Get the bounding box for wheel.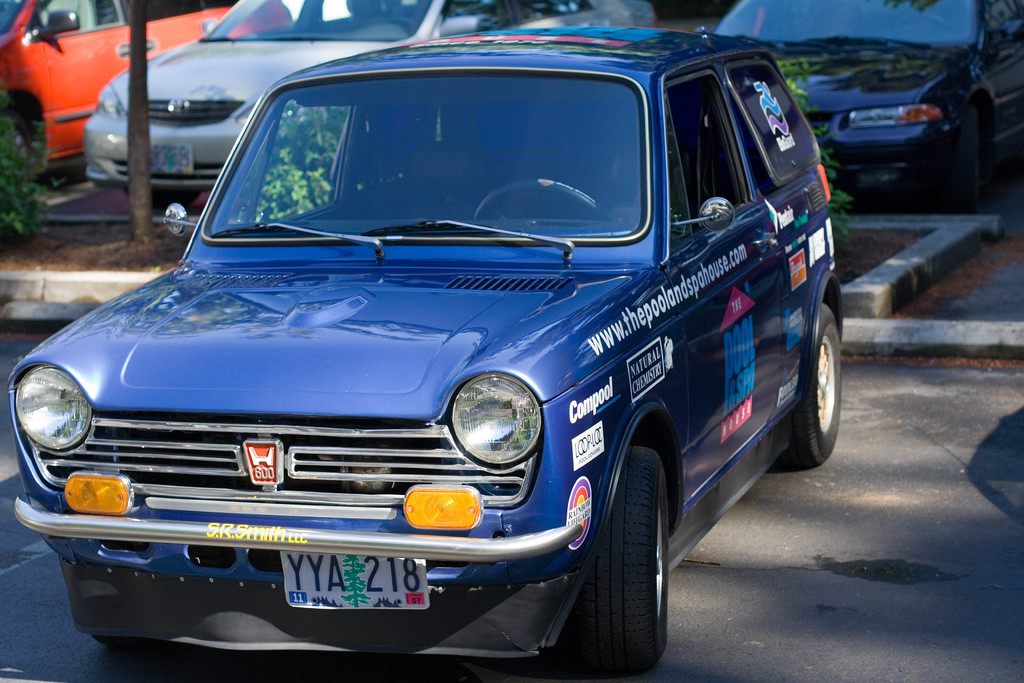
bbox(571, 444, 672, 675).
